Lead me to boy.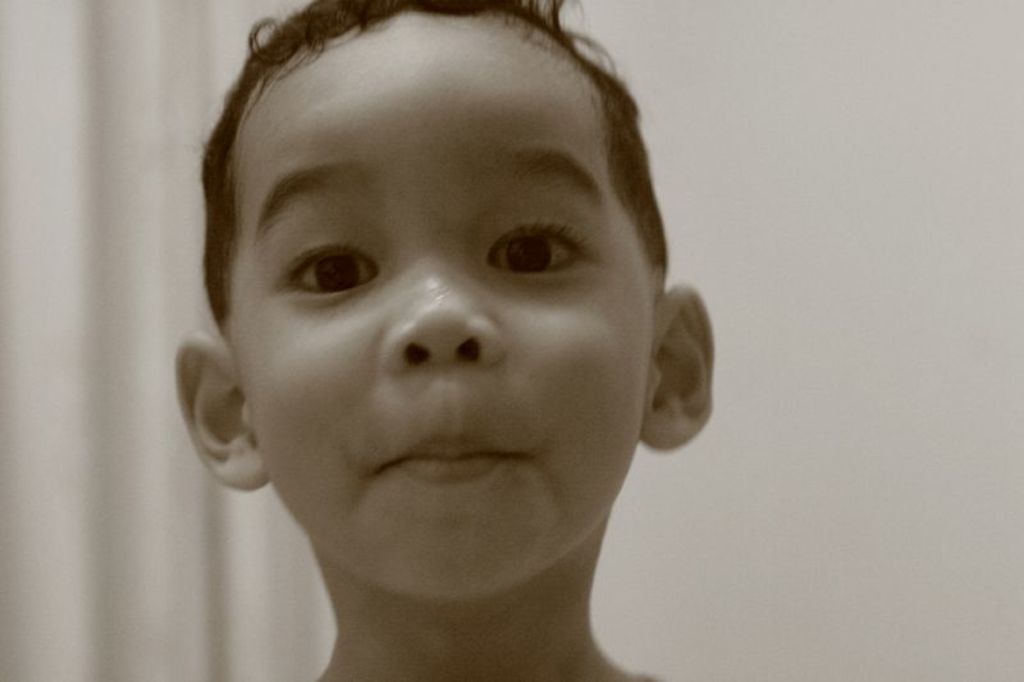
Lead to Rect(119, 0, 785, 674).
